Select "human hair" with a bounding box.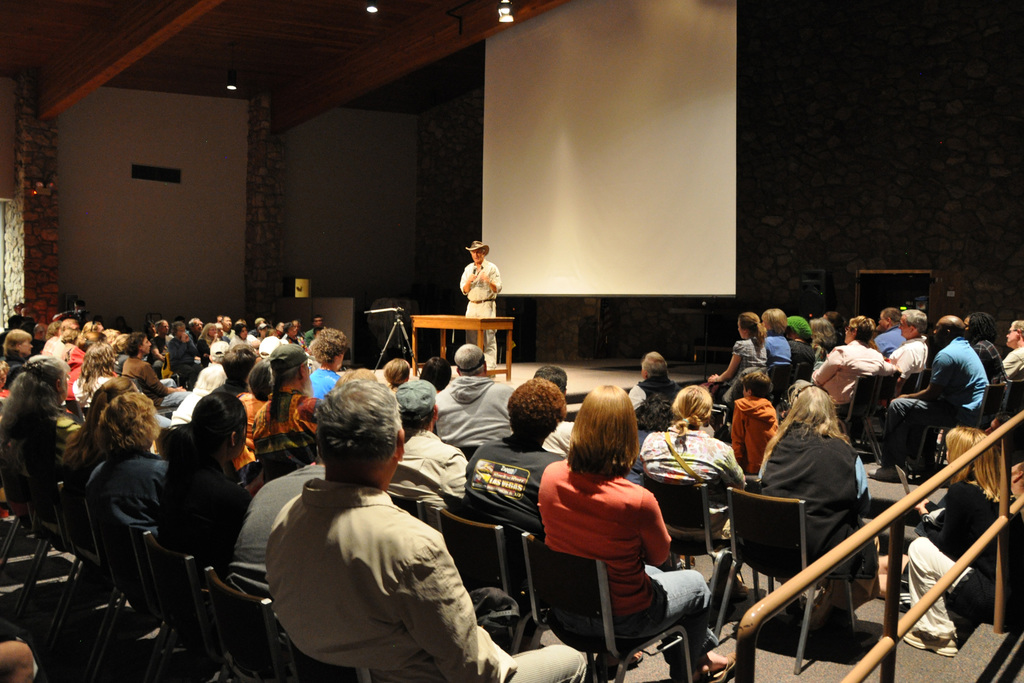
{"x1": 2, "y1": 365, "x2": 24, "y2": 391}.
